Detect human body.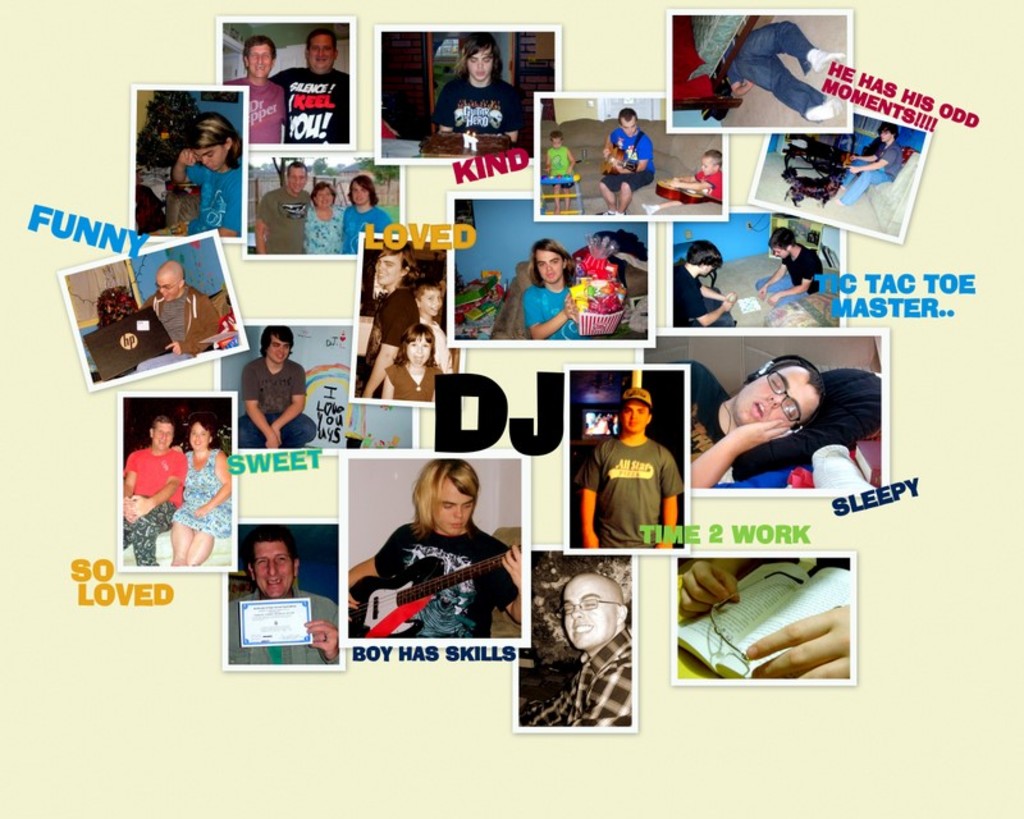
Detected at x1=123 y1=447 x2=187 y2=564.
